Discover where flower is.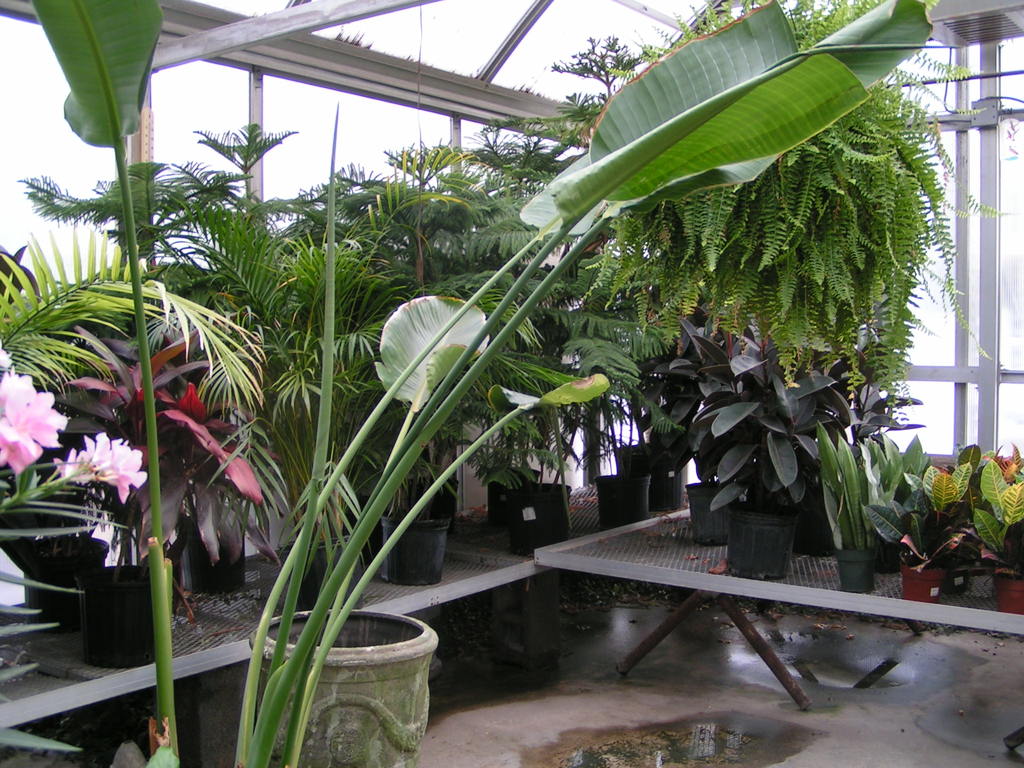
Discovered at (44,423,145,517).
